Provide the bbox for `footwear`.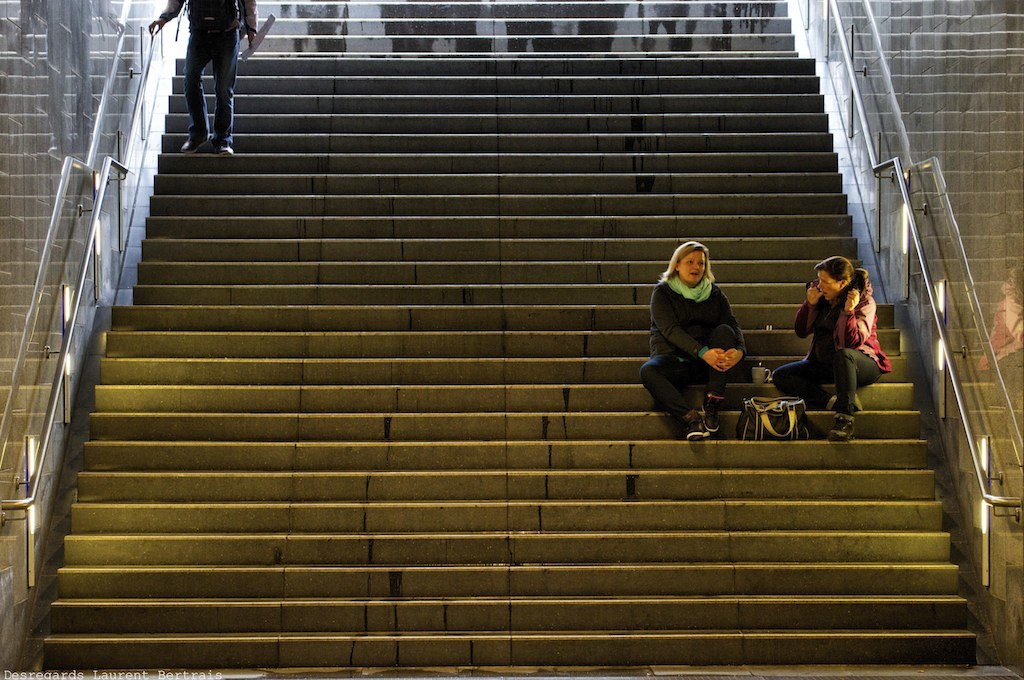
rect(856, 392, 864, 412).
